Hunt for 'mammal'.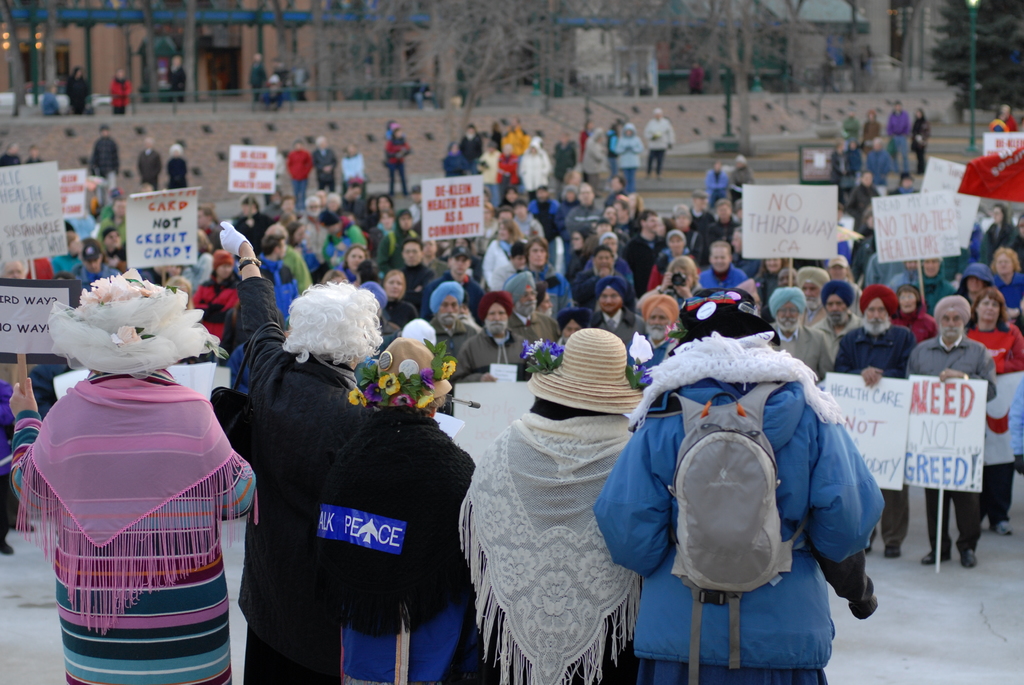
Hunted down at locate(589, 284, 881, 684).
